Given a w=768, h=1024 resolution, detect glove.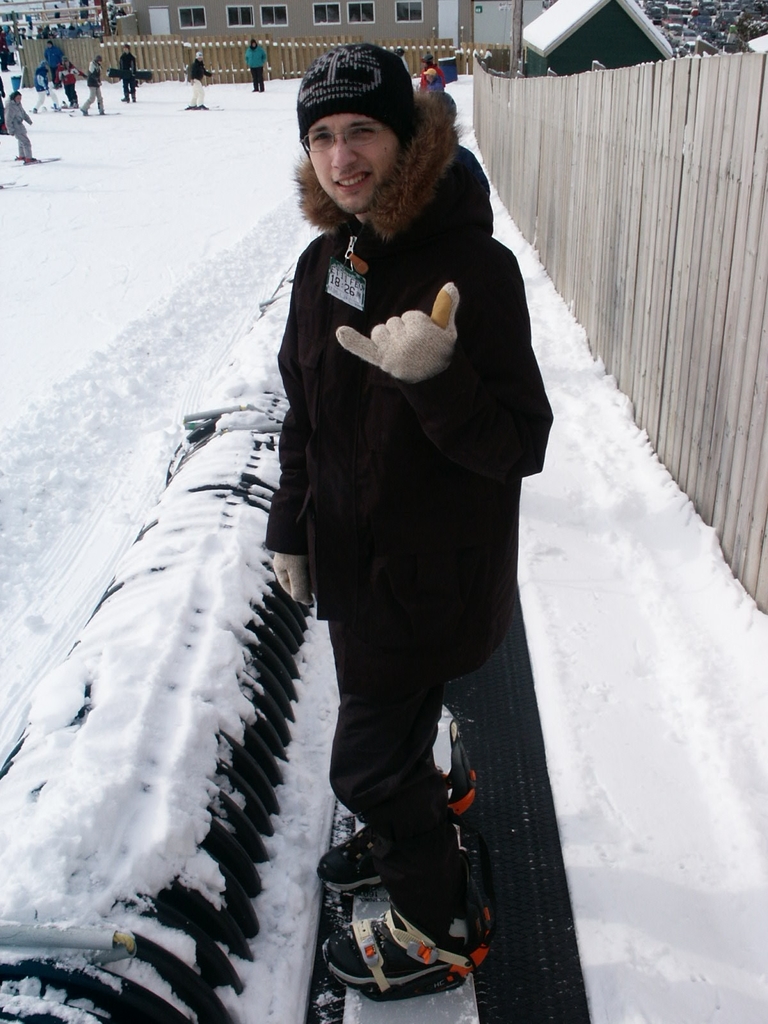
269,548,317,608.
